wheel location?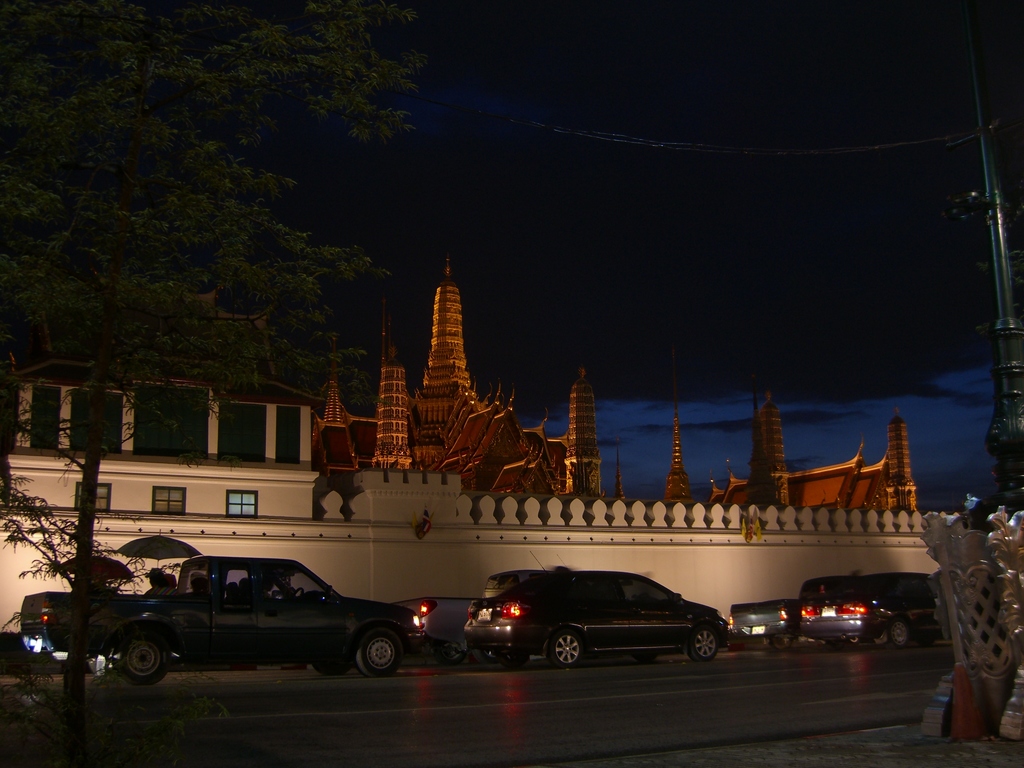
[left=551, top=630, right=584, bottom=664]
